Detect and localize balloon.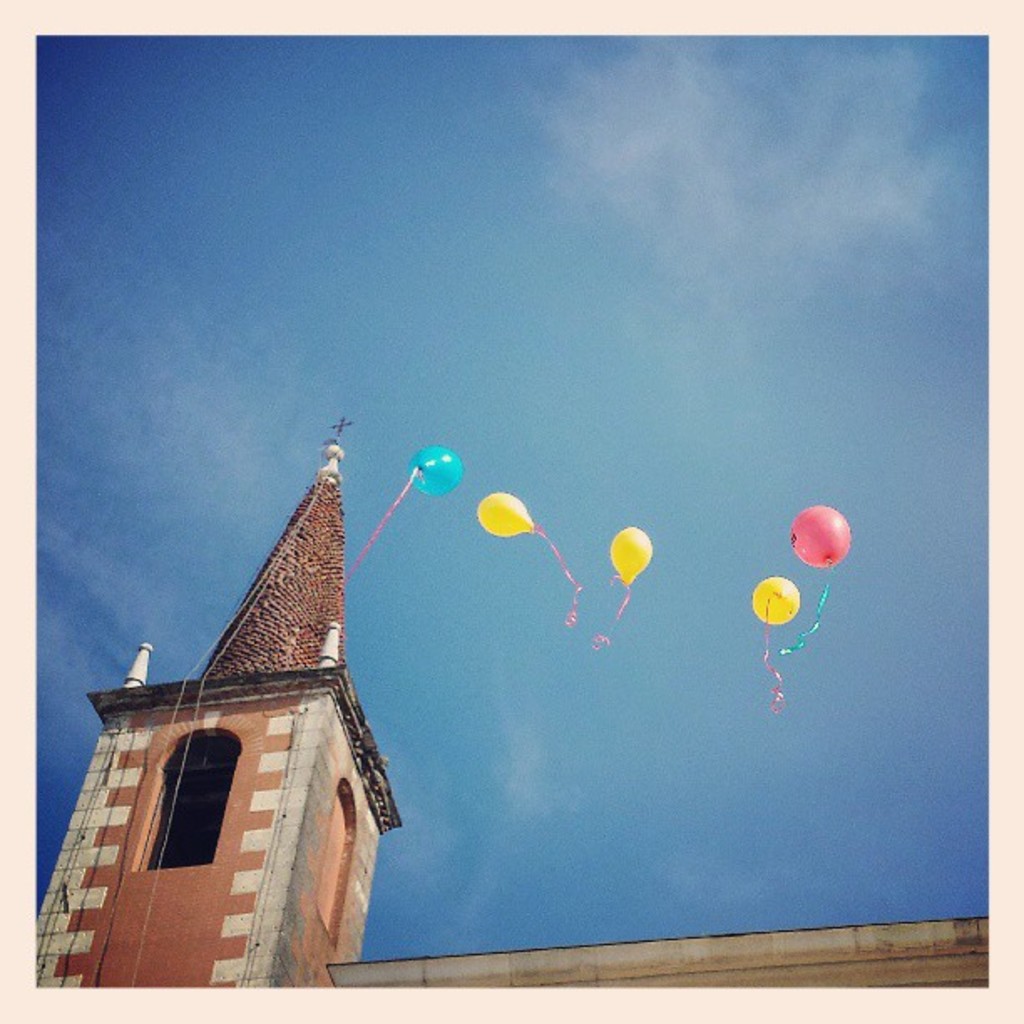
Localized at 751:577:800:622.
